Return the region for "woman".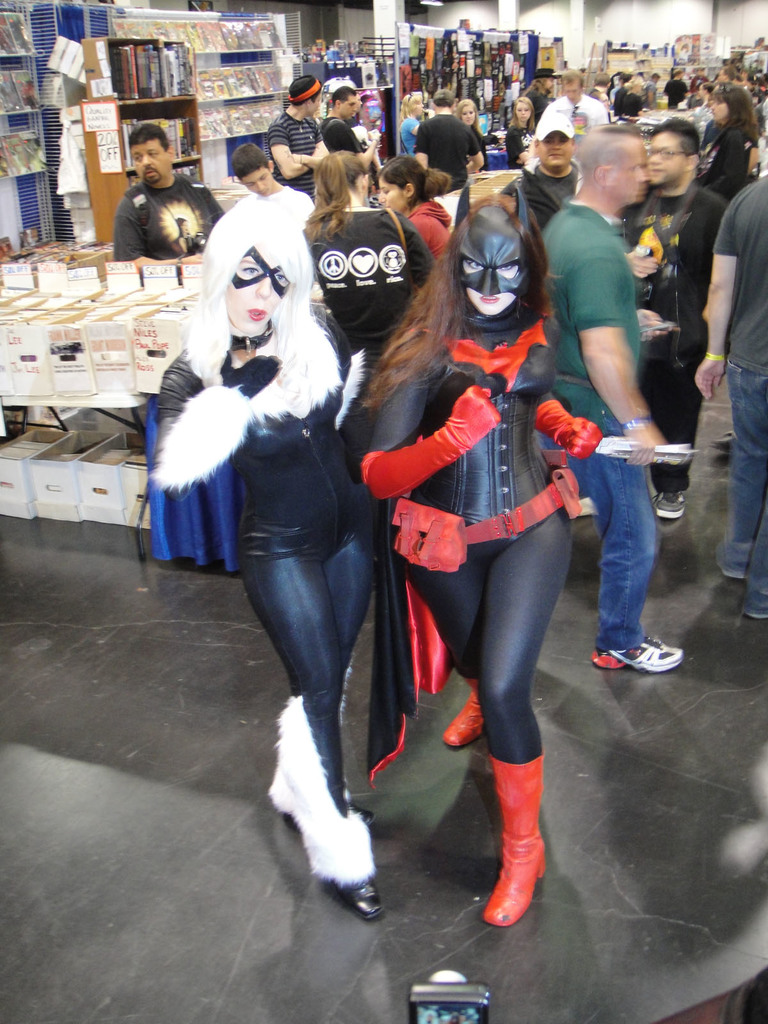
(689, 84, 758, 209).
